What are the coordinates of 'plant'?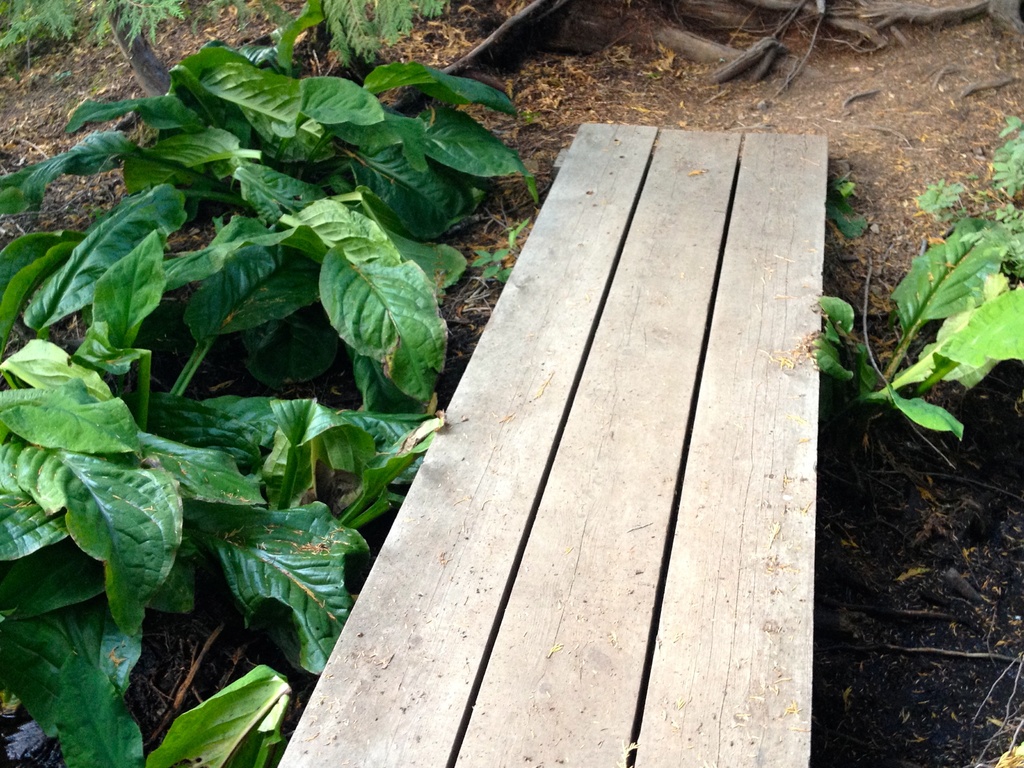
l=1, t=0, r=1023, b=767.
